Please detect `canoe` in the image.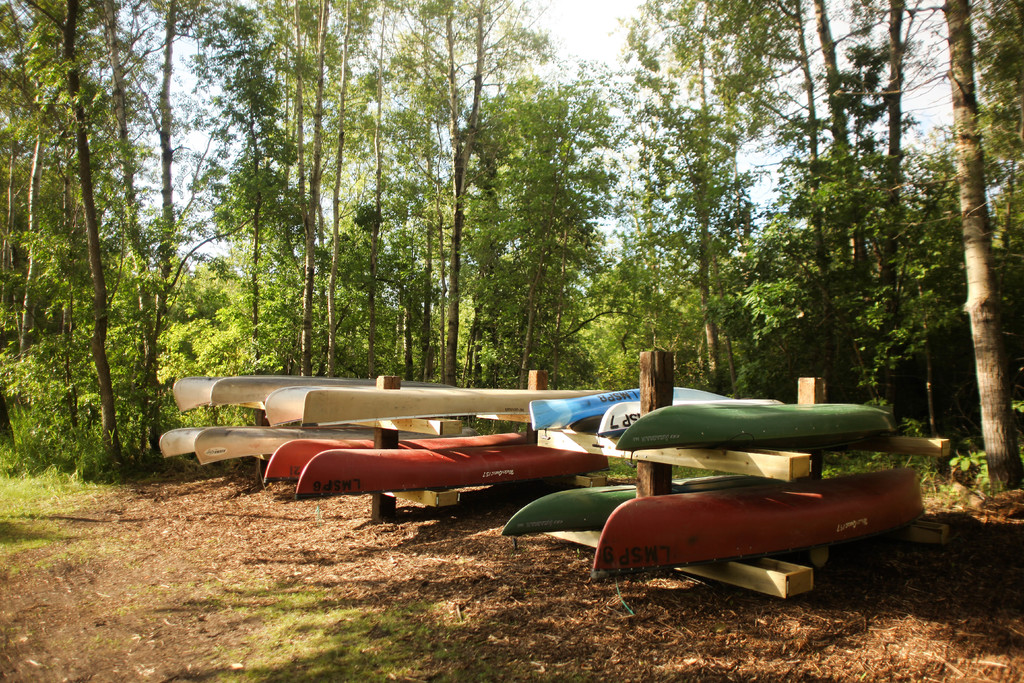
{"left": 159, "top": 425, "right": 304, "bottom": 466}.
